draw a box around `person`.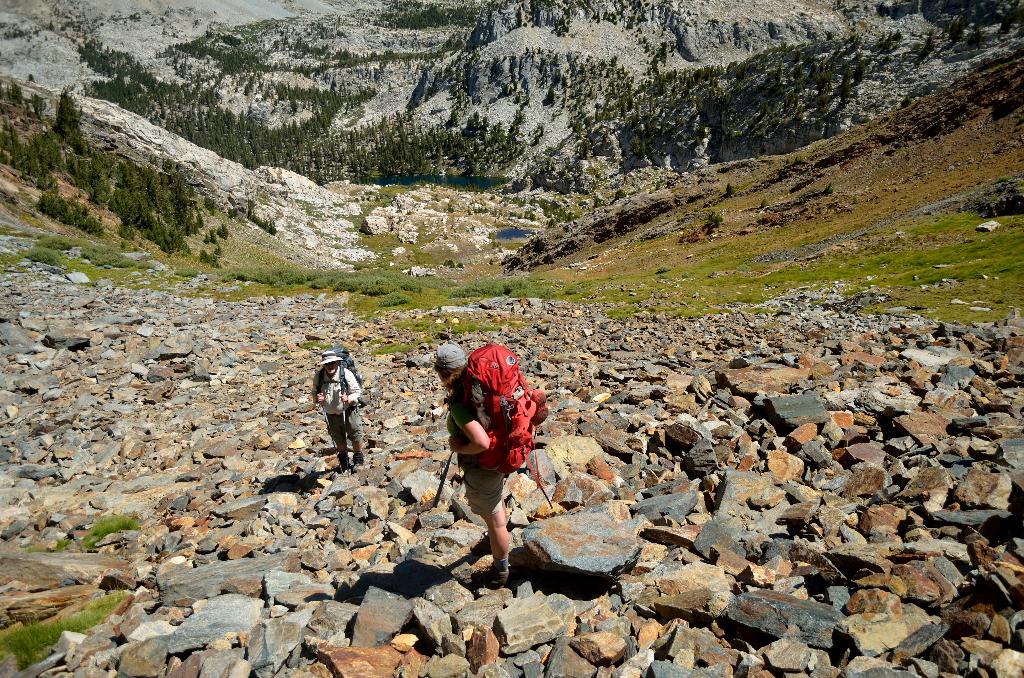
bbox=[314, 339, 368, 457].
